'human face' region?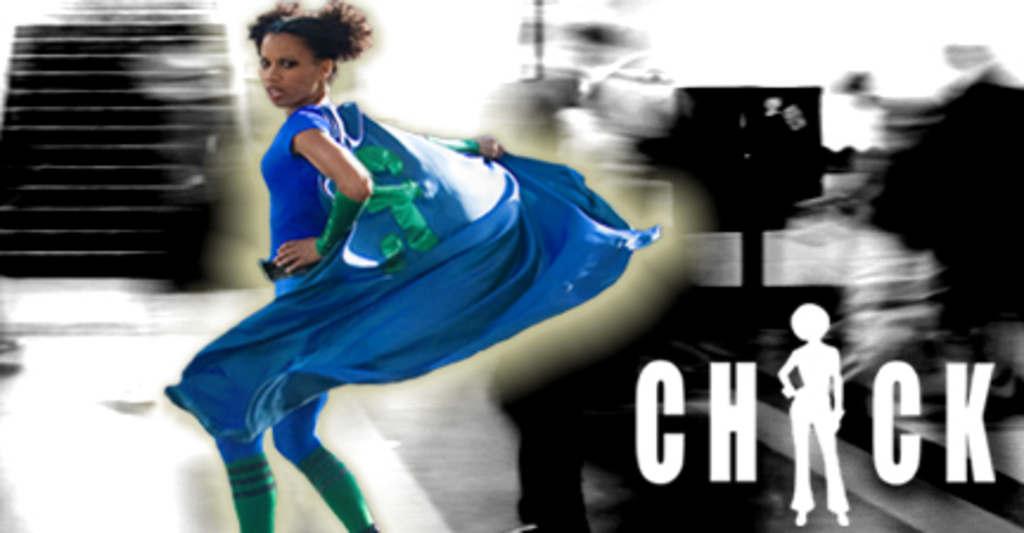
{"x1": 256, "y1": 31, "x2": 315, "y2": 107}
